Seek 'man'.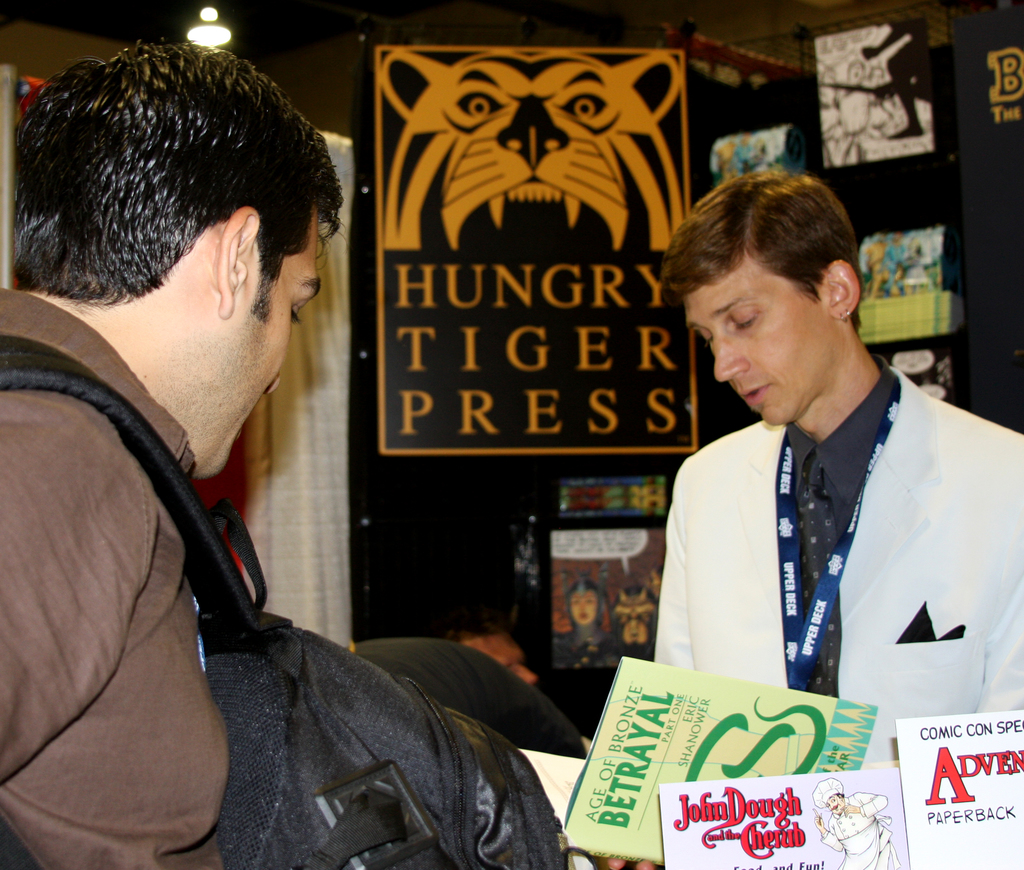
Rect(0, 40, 346, 869).
